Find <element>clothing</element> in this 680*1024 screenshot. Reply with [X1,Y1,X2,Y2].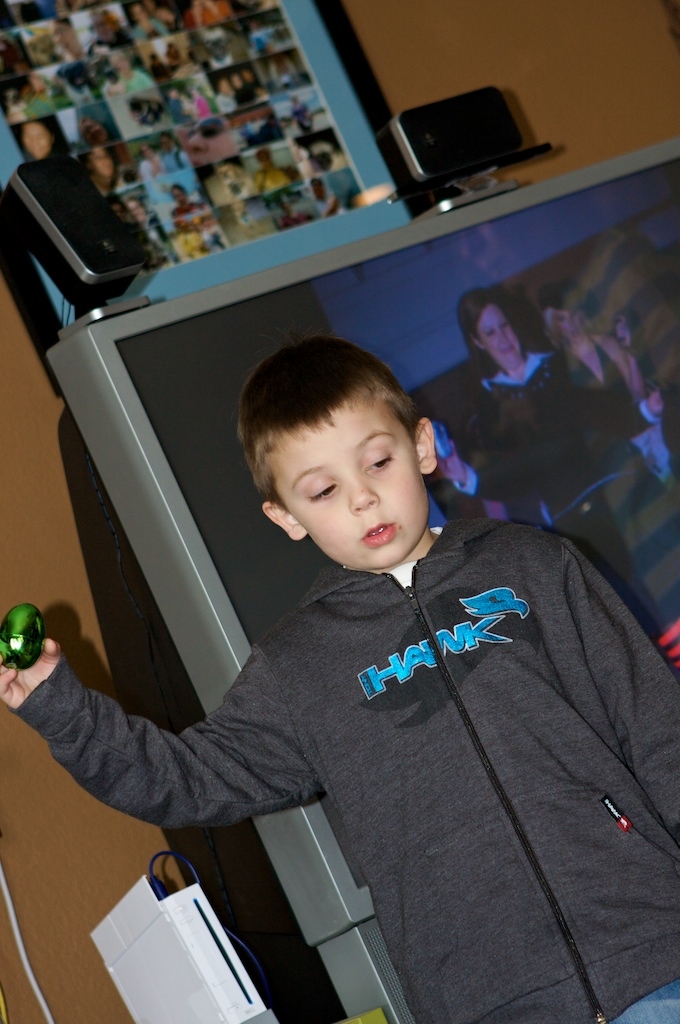
[116,70,153,94].
